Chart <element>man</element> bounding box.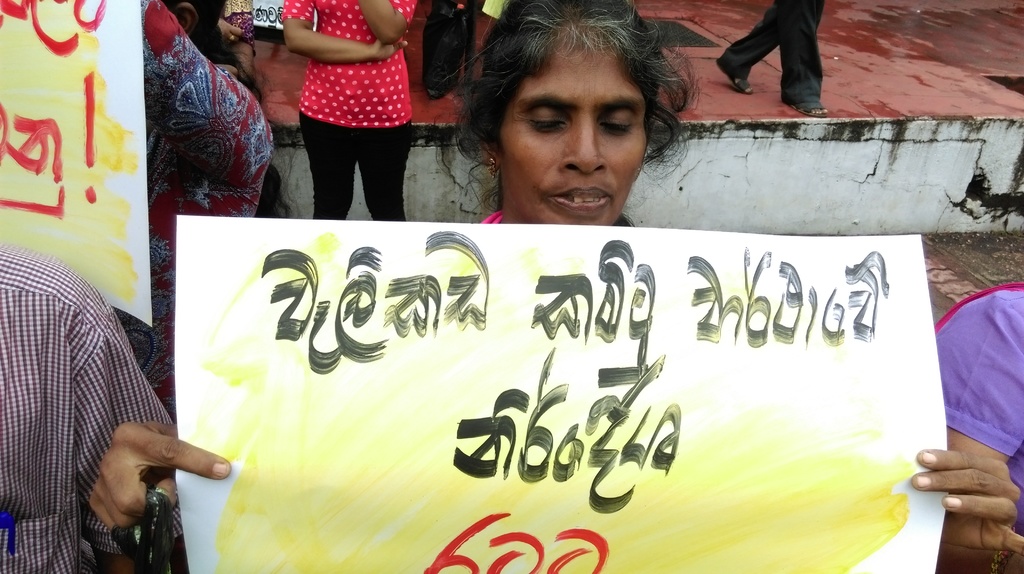
Charted: [left=0, top=205, right=208, bottom=570].
